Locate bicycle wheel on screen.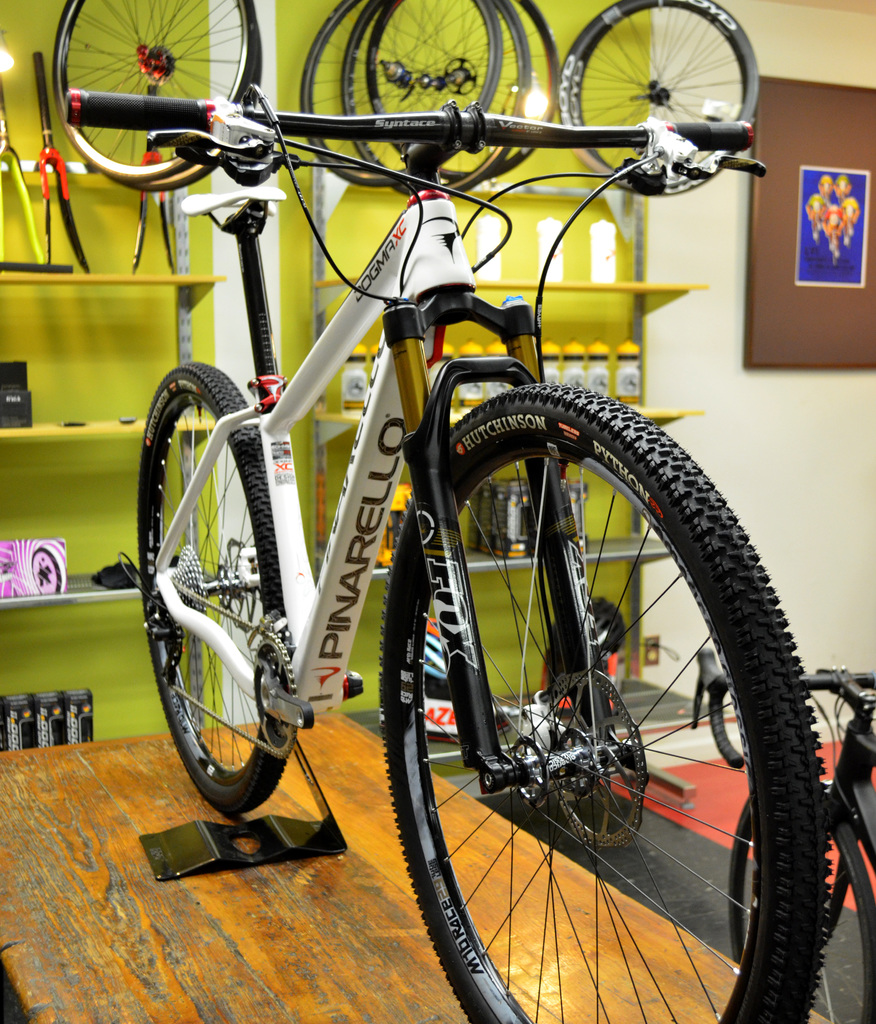
On screen at box(133, 352, 296, 816).
